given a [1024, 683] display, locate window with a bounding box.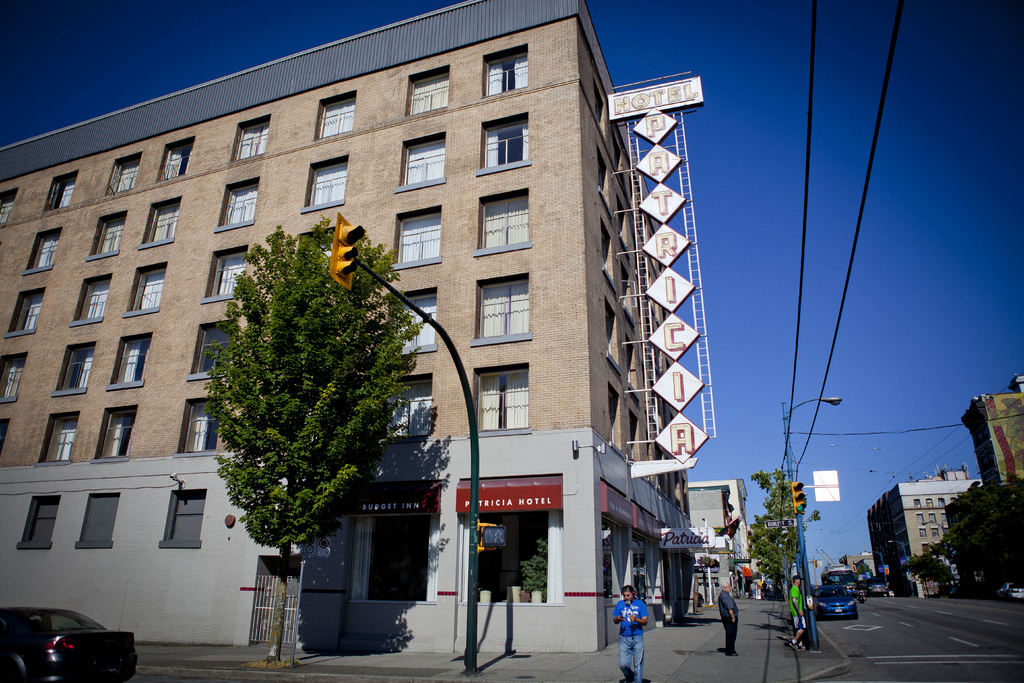
Located: x1=16 y1=499 x2=58 y2=549.
